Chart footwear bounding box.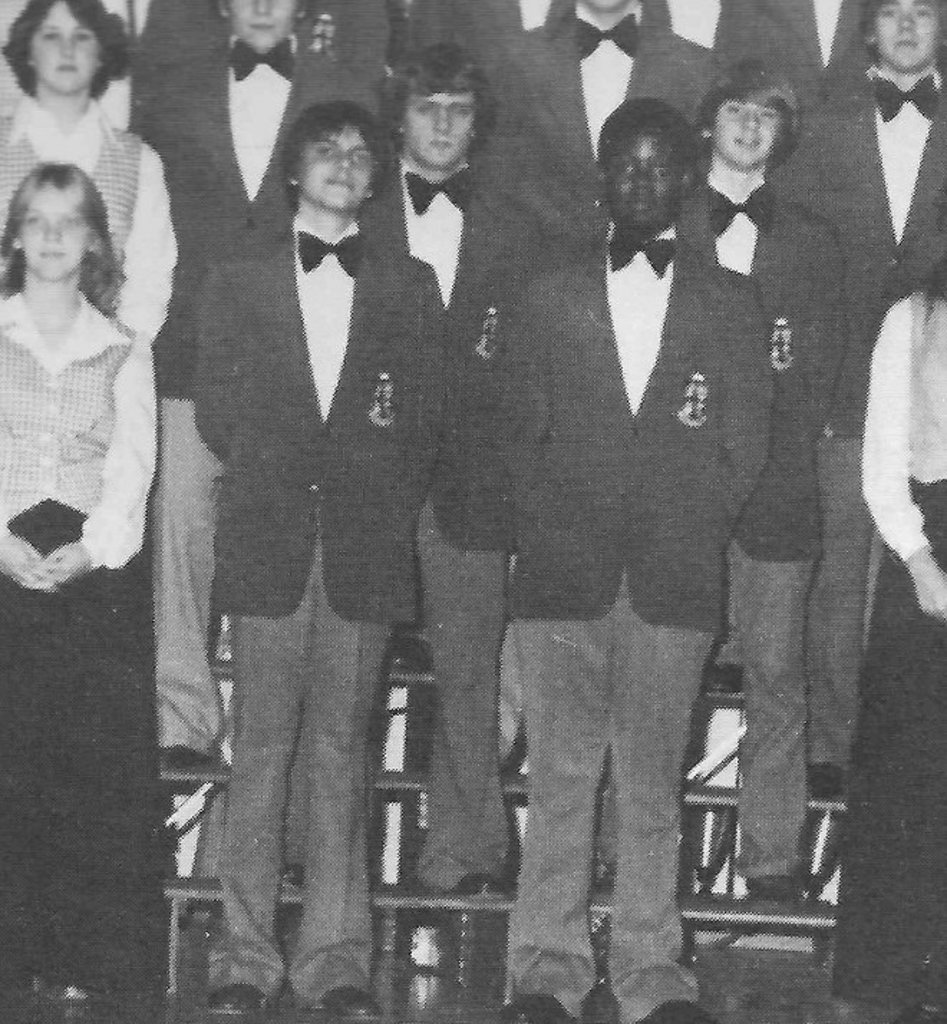
Charted: (x1=740, y1=872, x2=796, y2=905).
